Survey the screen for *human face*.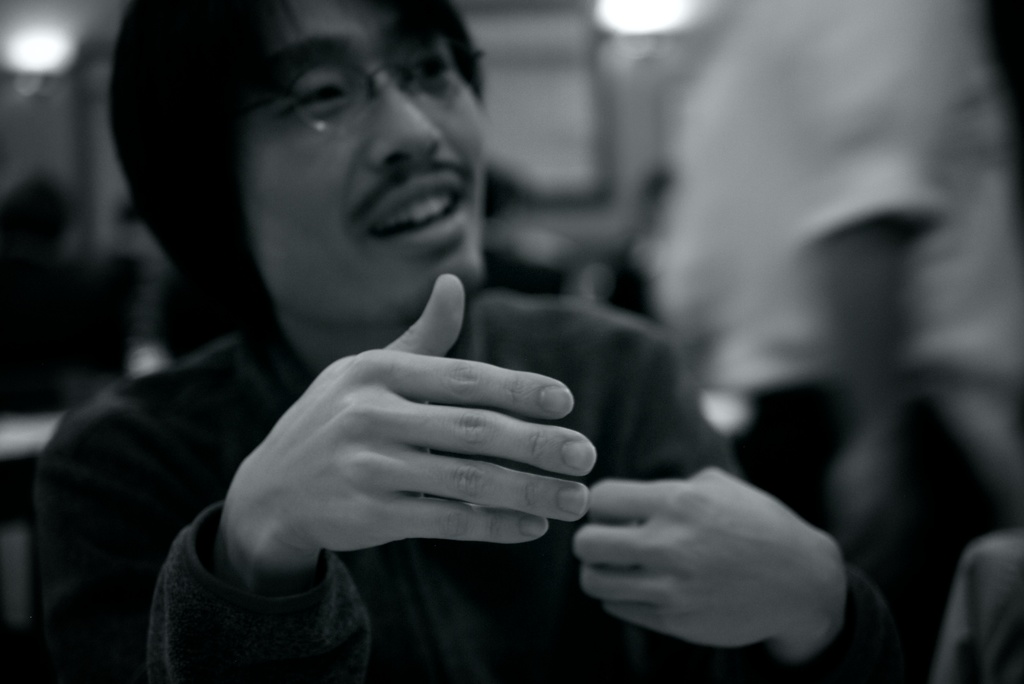
Survey found: (242,0,486,326).
